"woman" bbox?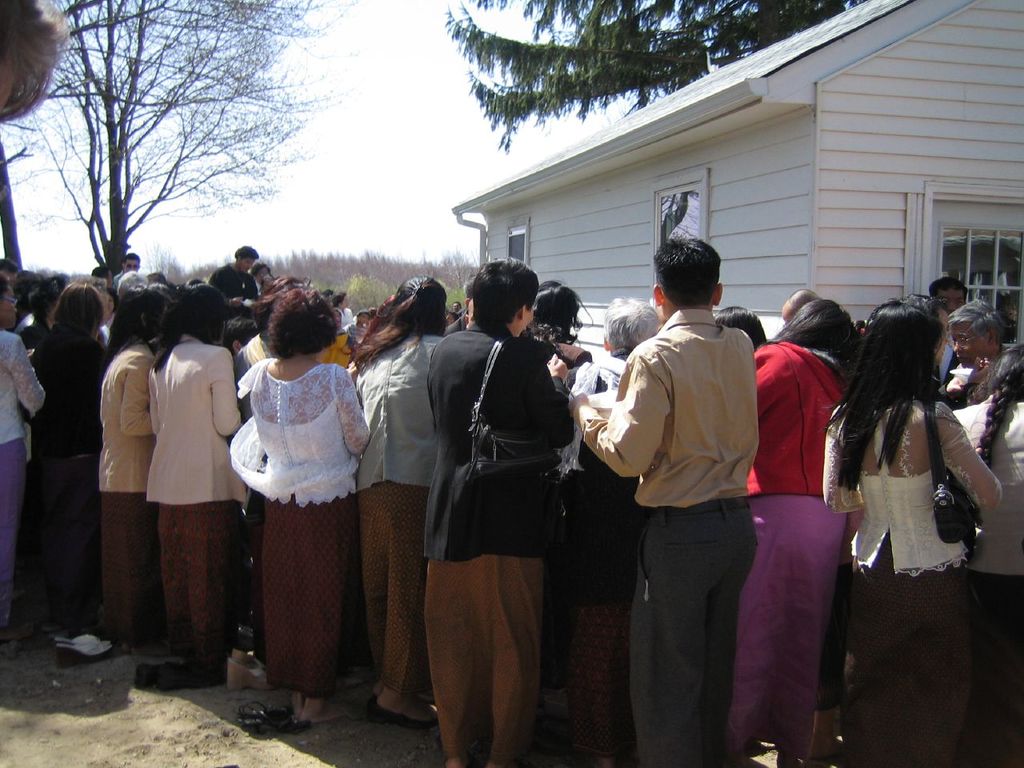
Rect(225, 272, 377, 718)
